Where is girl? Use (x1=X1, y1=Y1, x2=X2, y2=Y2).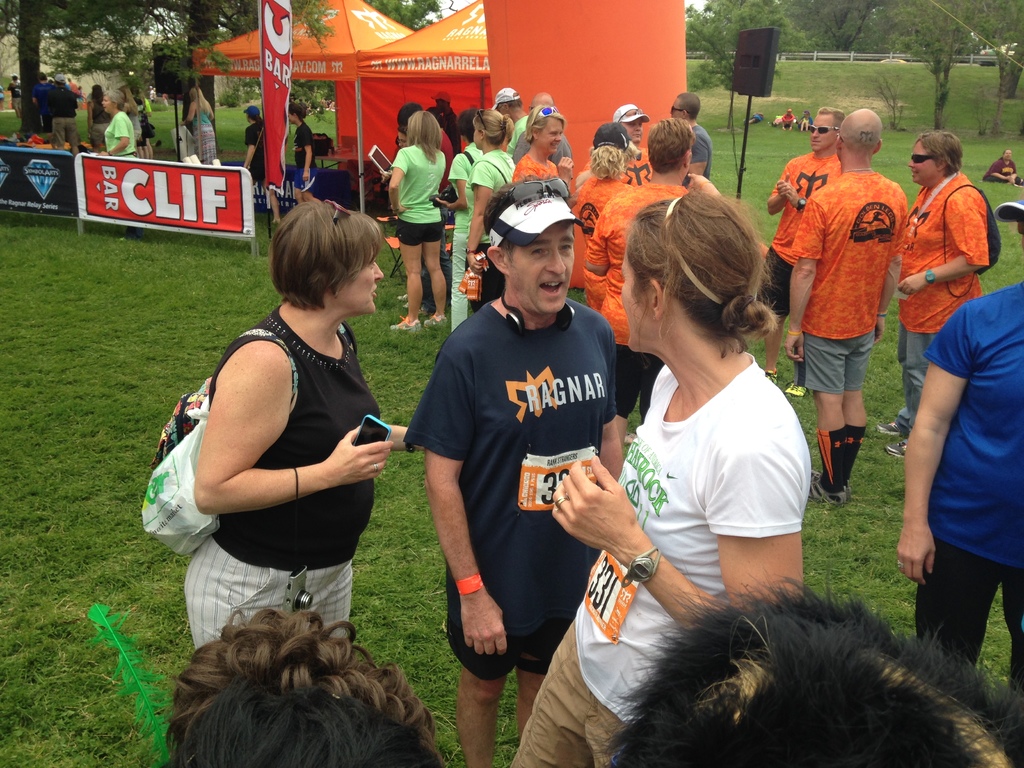
(x1=575, y1=121, x2=630, y2=284).
